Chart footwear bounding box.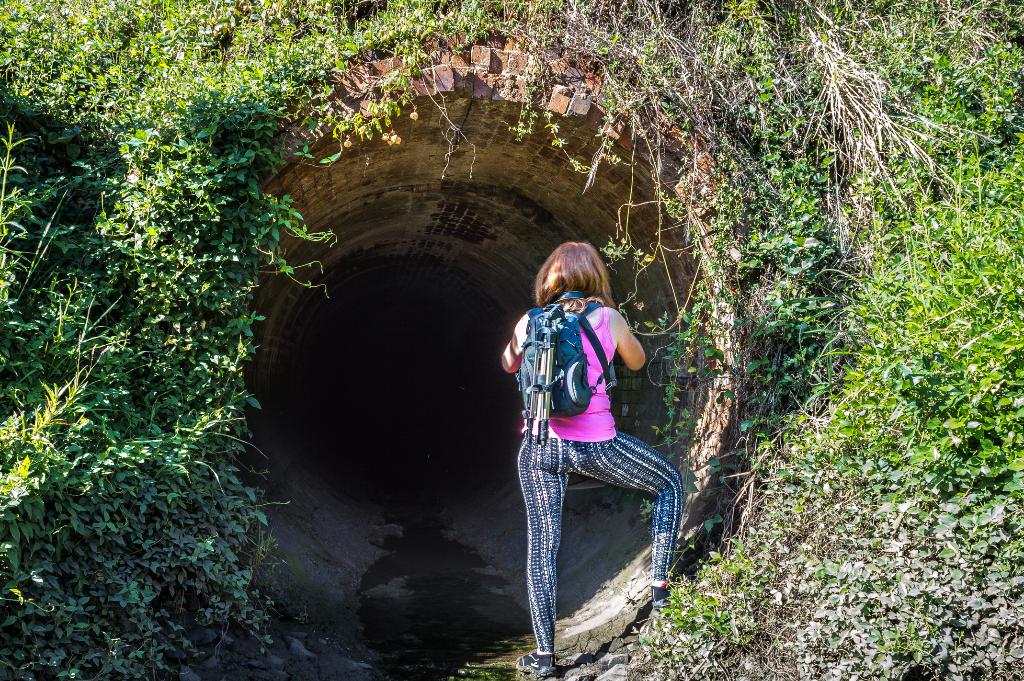
Charted: <region>515, 649, 558, 679</region>.
